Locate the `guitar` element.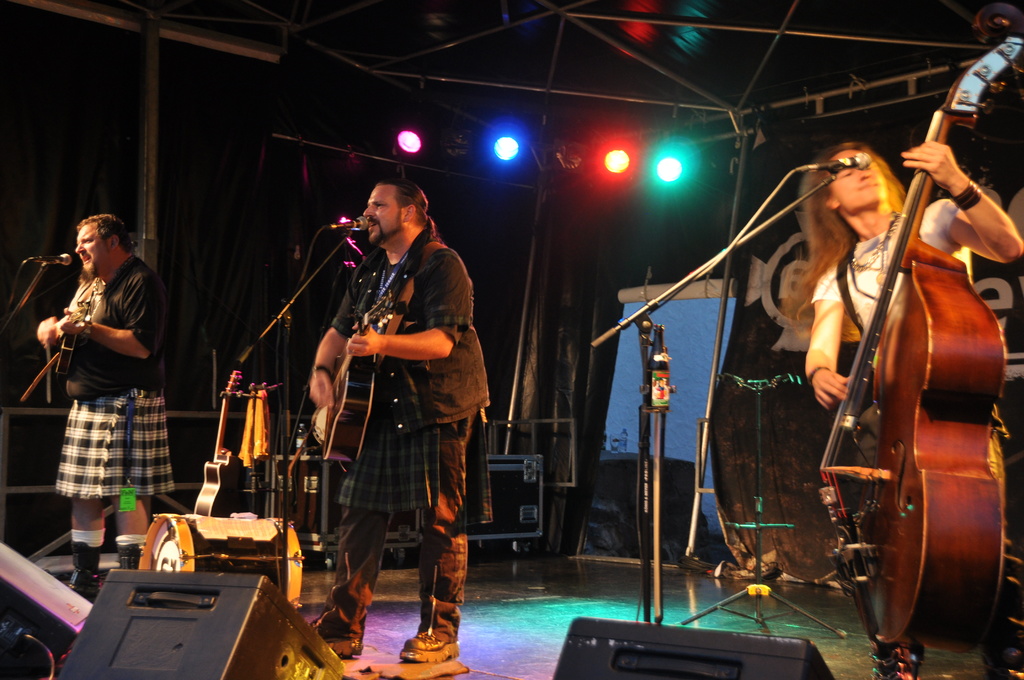
Element bbox: 47,275,108,378.
